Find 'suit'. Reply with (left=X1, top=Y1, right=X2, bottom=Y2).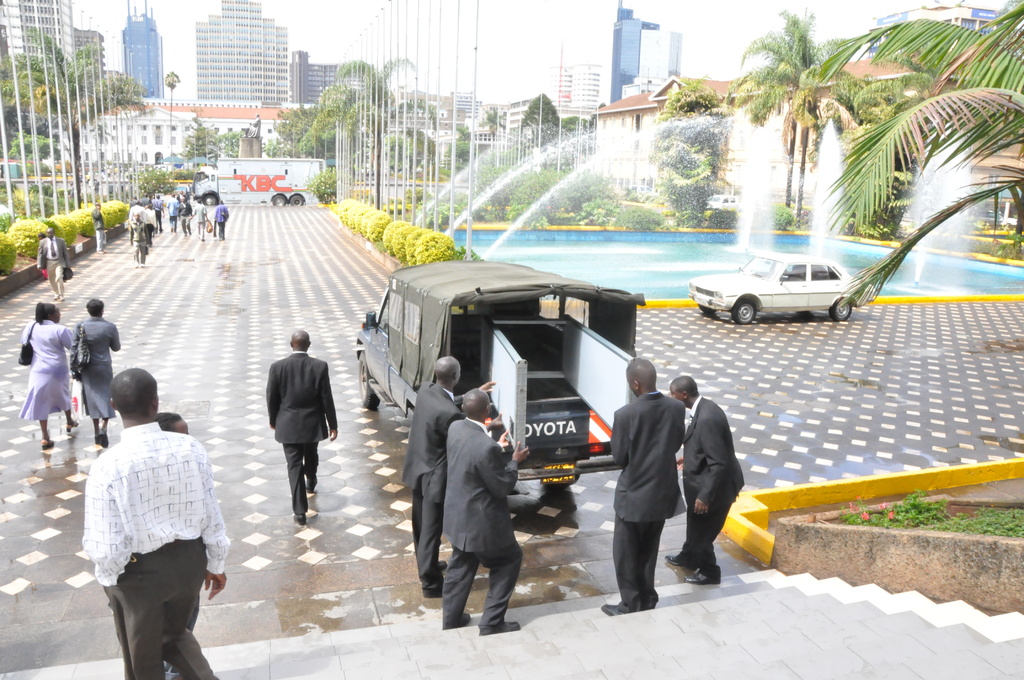
(left=440, top=421, right=518, bottom=636).
